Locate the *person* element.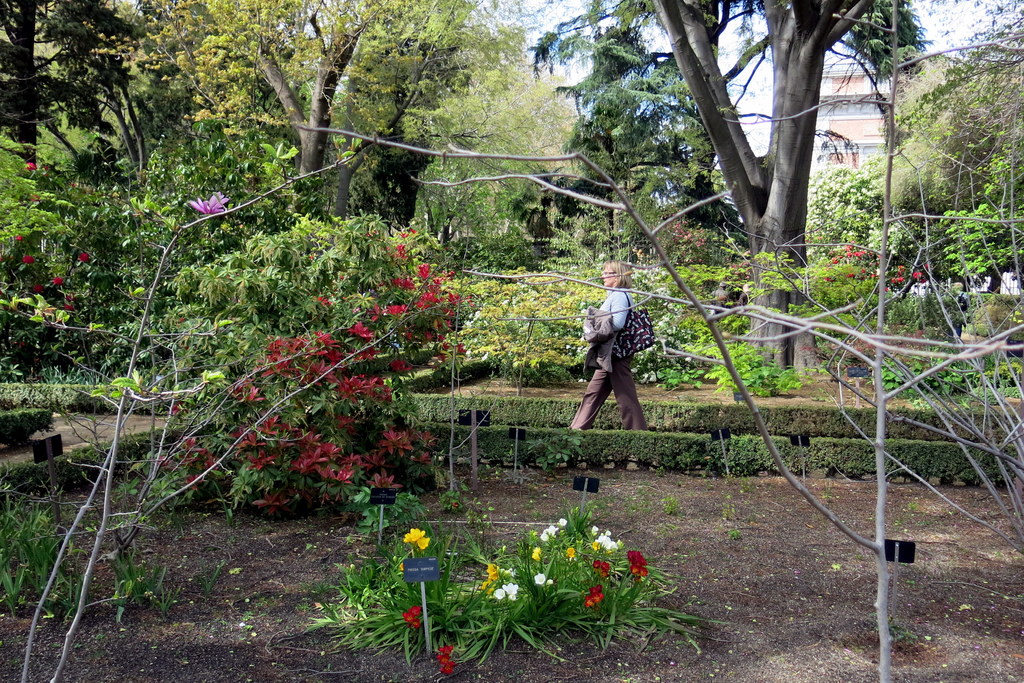
Element bbox: <box>569,260,646,429</box>.
